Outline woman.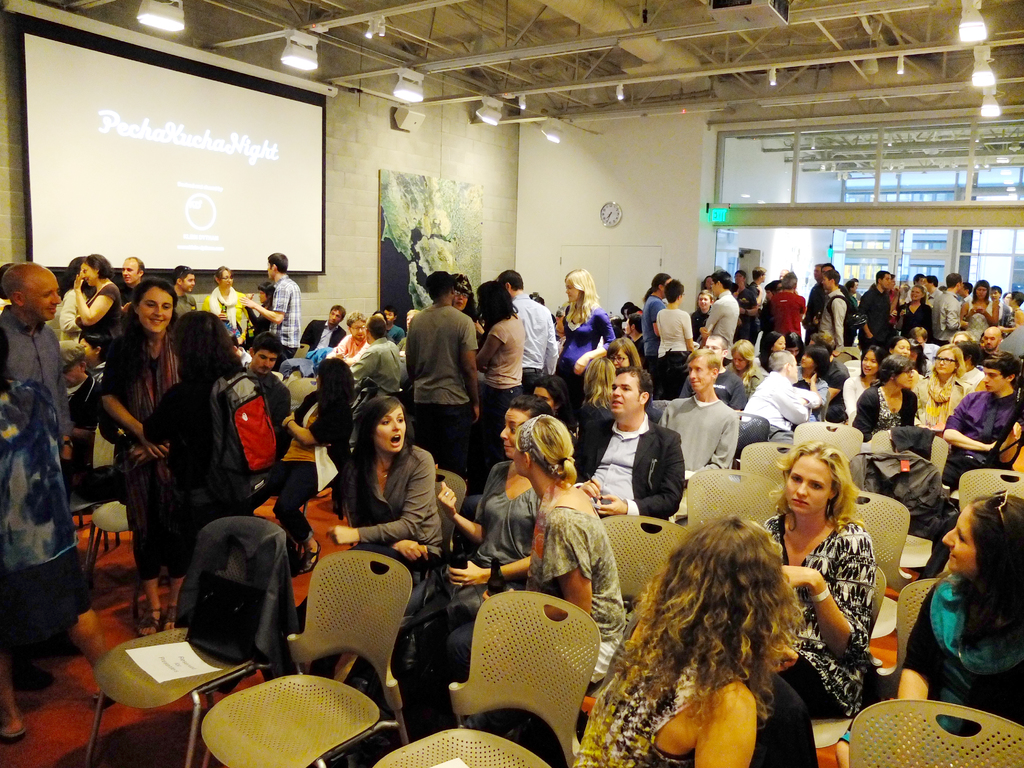
Outline: bbox=[573, 353, 630, 459].
